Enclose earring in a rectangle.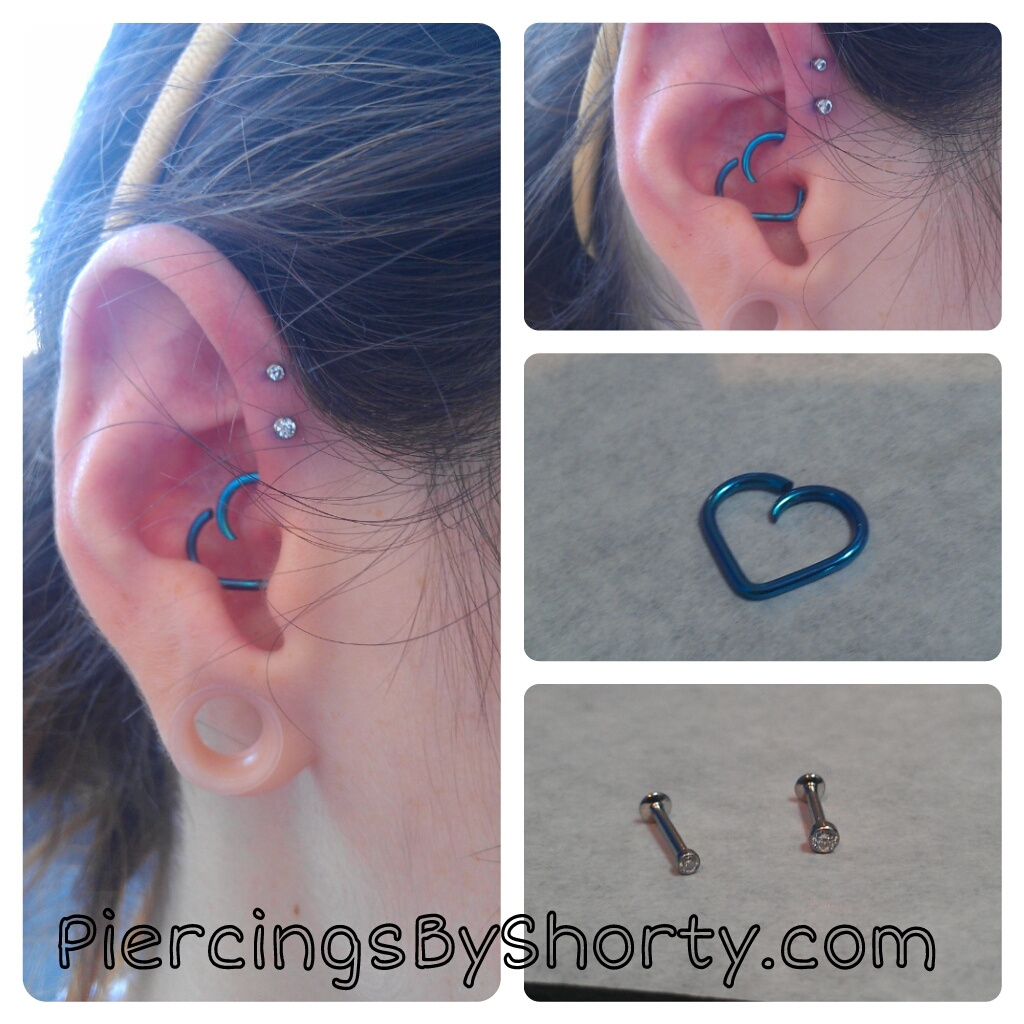
bbox(157, 680, 288, 800).
